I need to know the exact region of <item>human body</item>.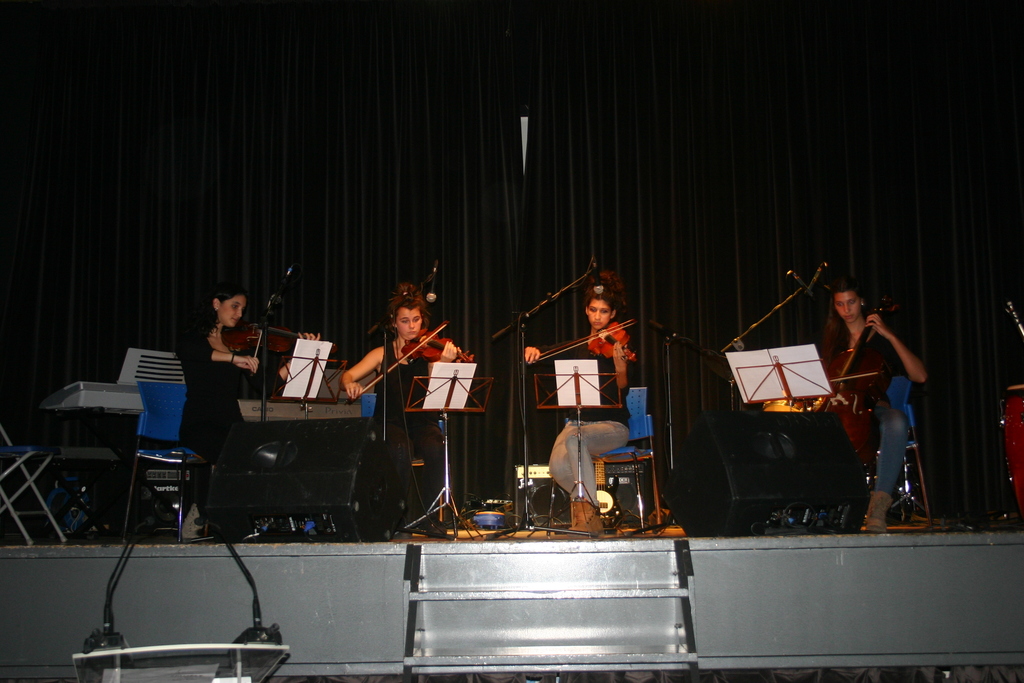
Region: Rect(334, 284, 459, 511).
